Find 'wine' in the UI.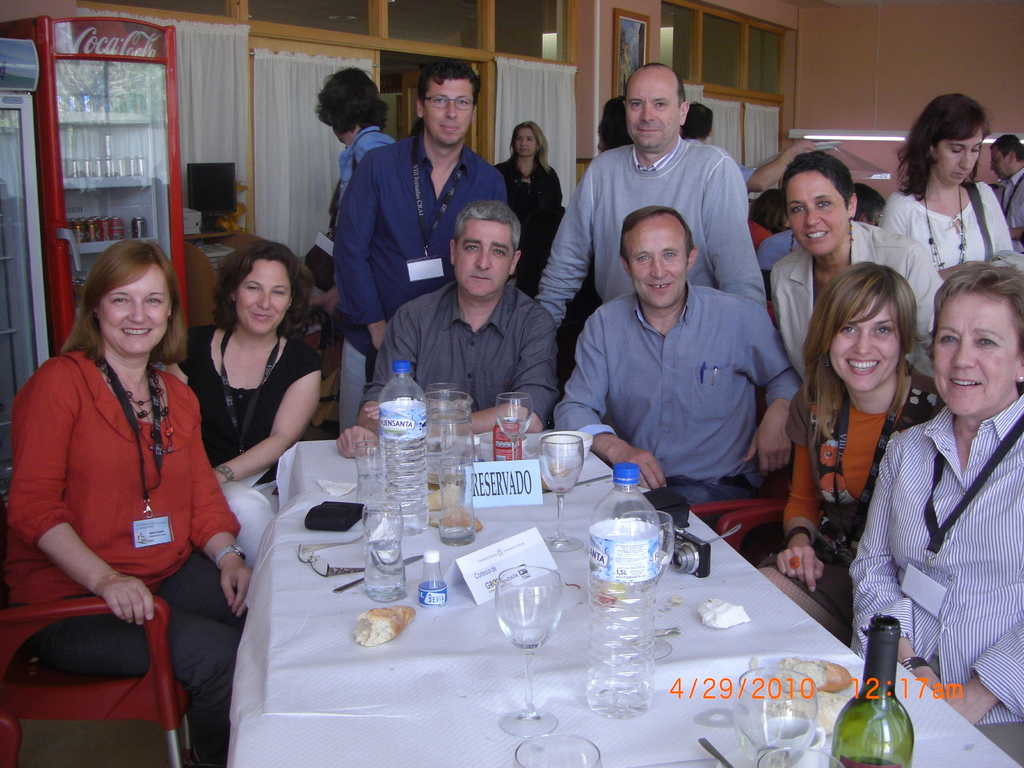
UI element at x1=828, y1=616, x2=919, y2=767.
